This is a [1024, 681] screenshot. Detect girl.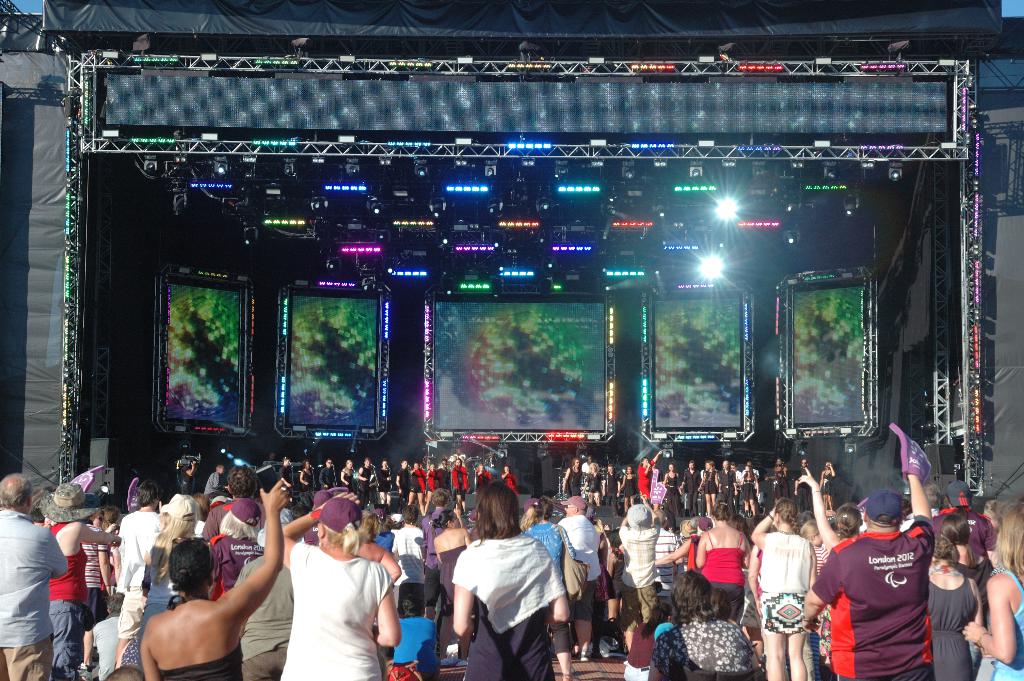
l=799, t=466, r=867, b=680.
